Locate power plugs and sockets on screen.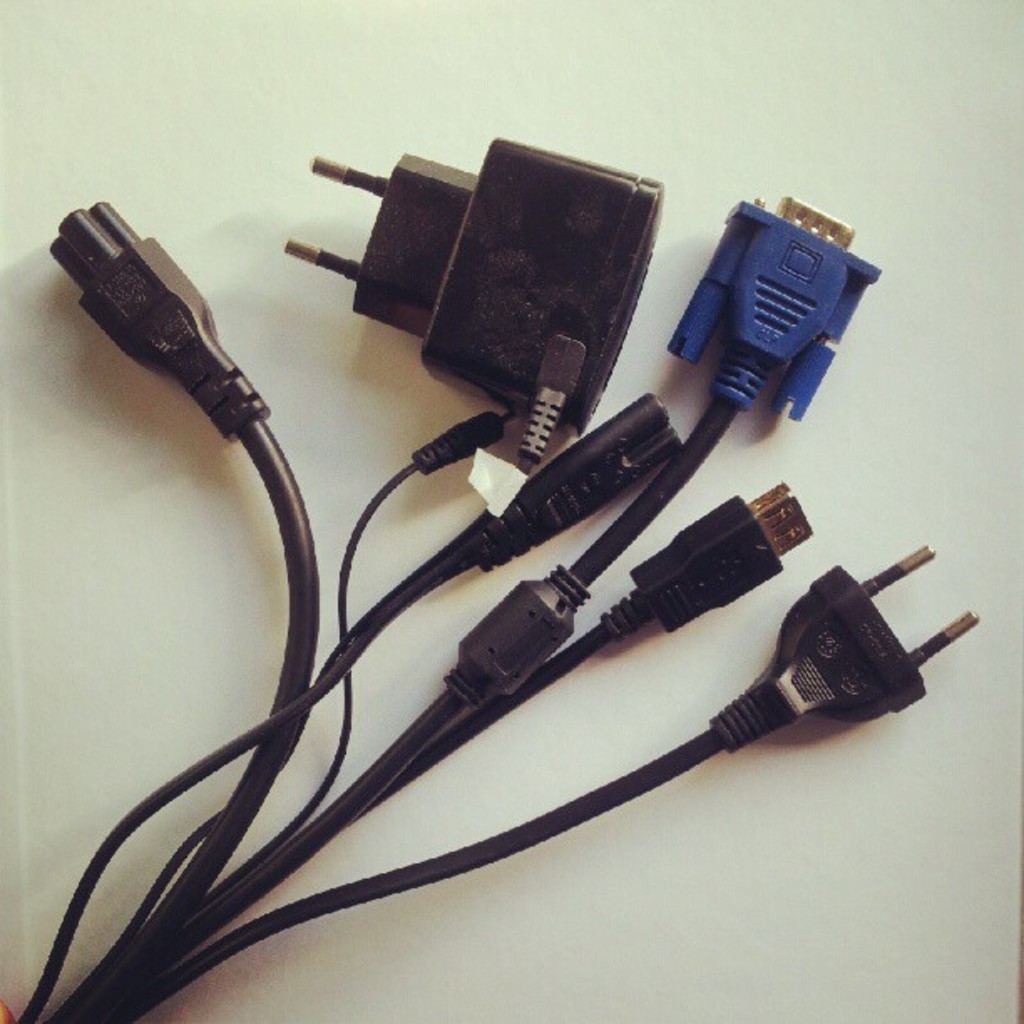
On screen at rect(661, 194, 887, 432).
